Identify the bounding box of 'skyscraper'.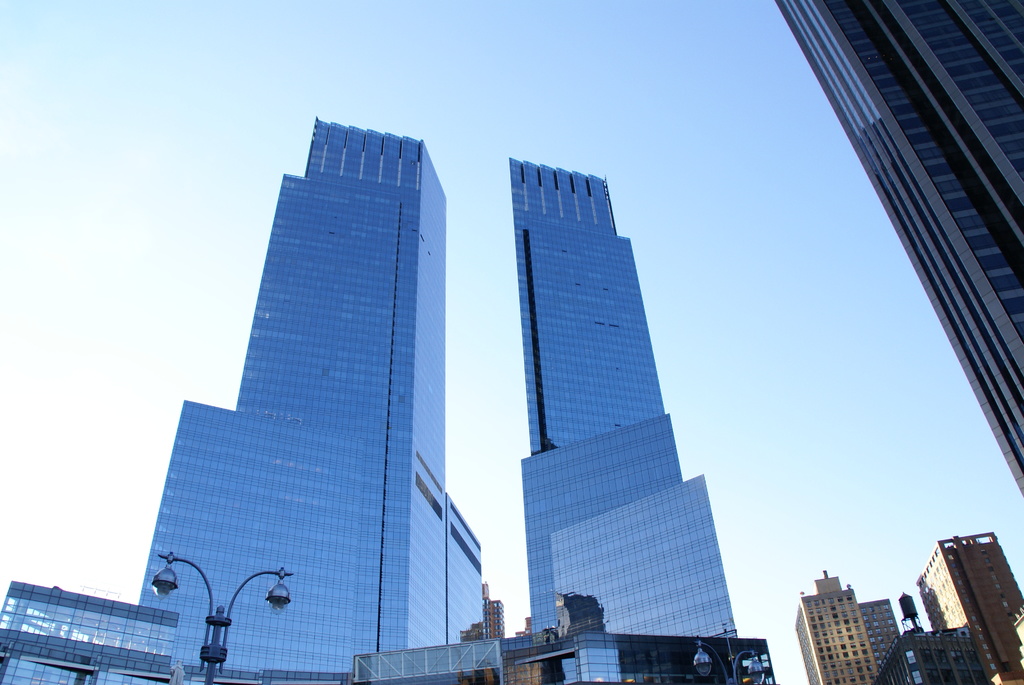
bbox=[797, 565, 904, 684].
